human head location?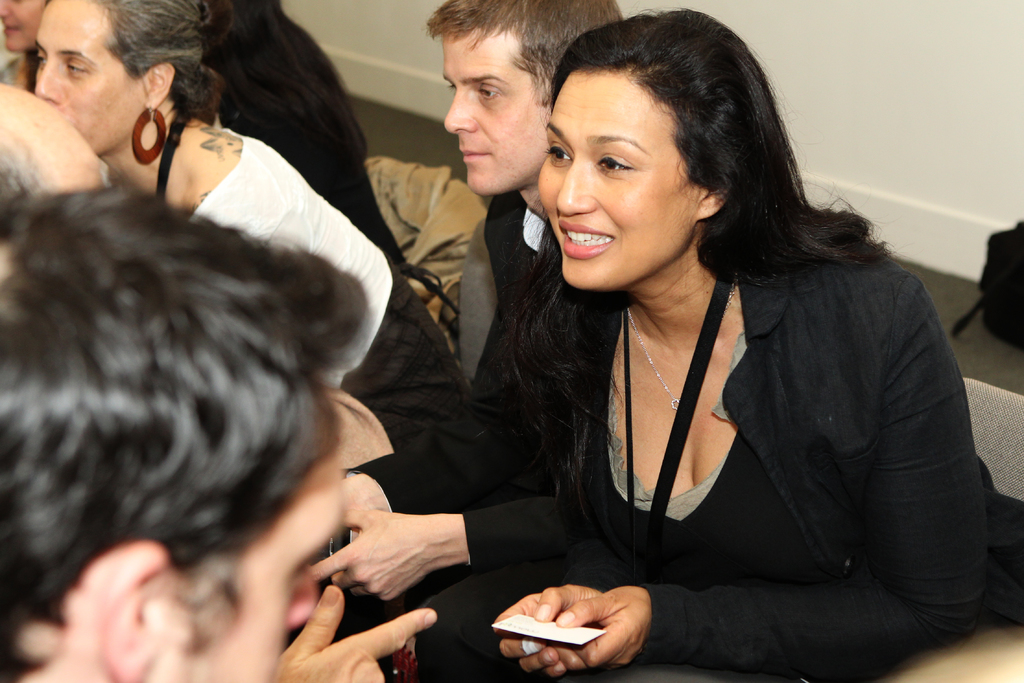
[0, 180, 368, 682]
